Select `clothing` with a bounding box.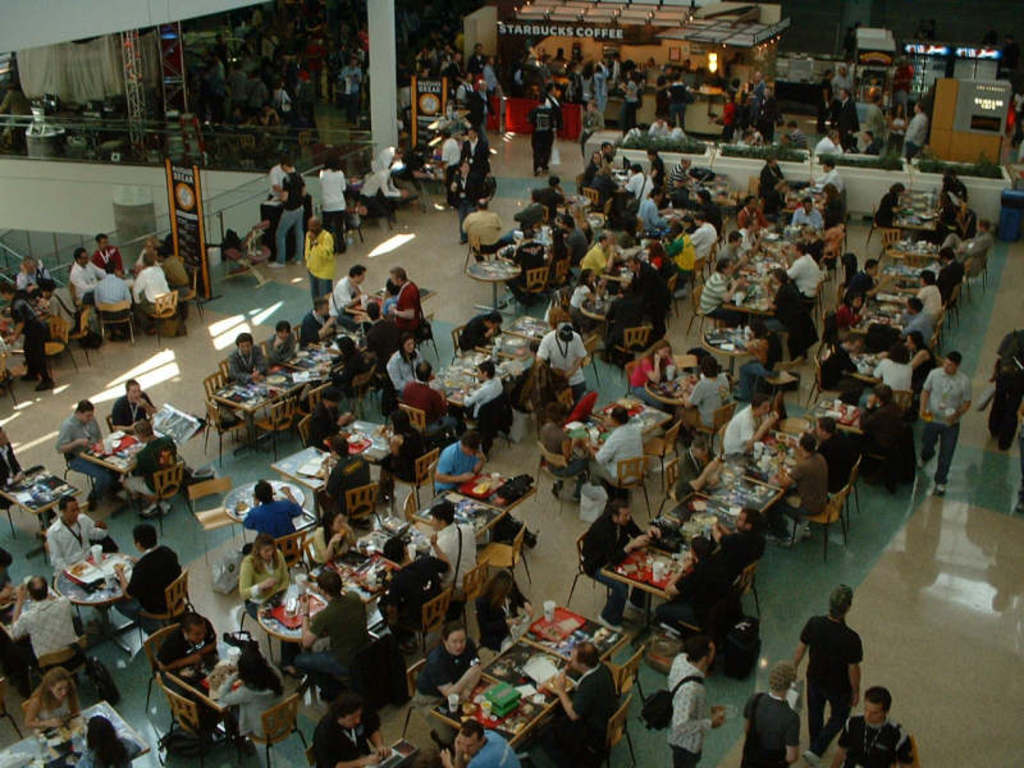
Rect(242, 495, 301, 544).
